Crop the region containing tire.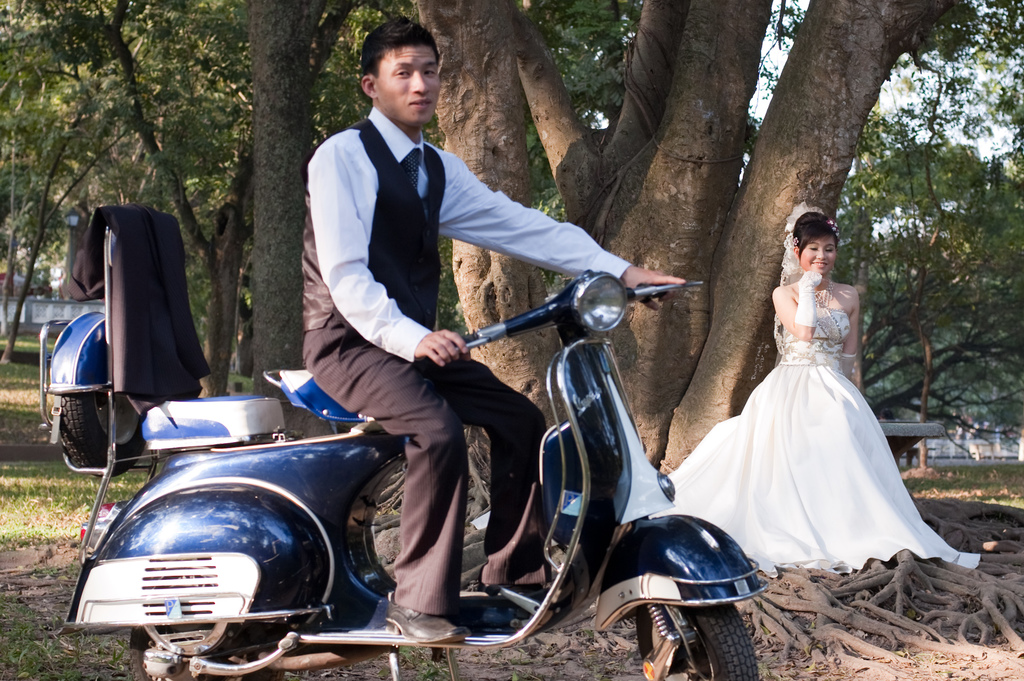
Crop region: 636:604:761:675.
